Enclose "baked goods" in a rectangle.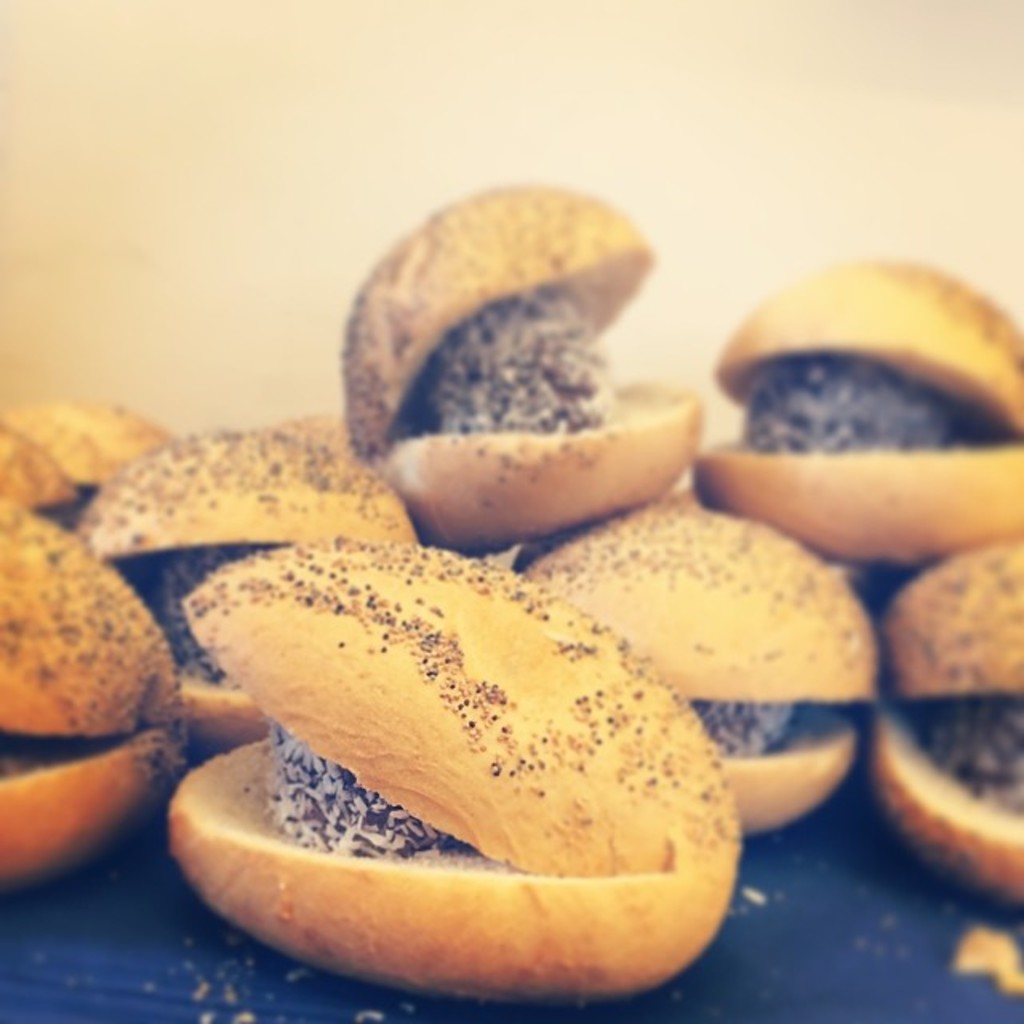
l=499, t=478, r=880, b=853.
